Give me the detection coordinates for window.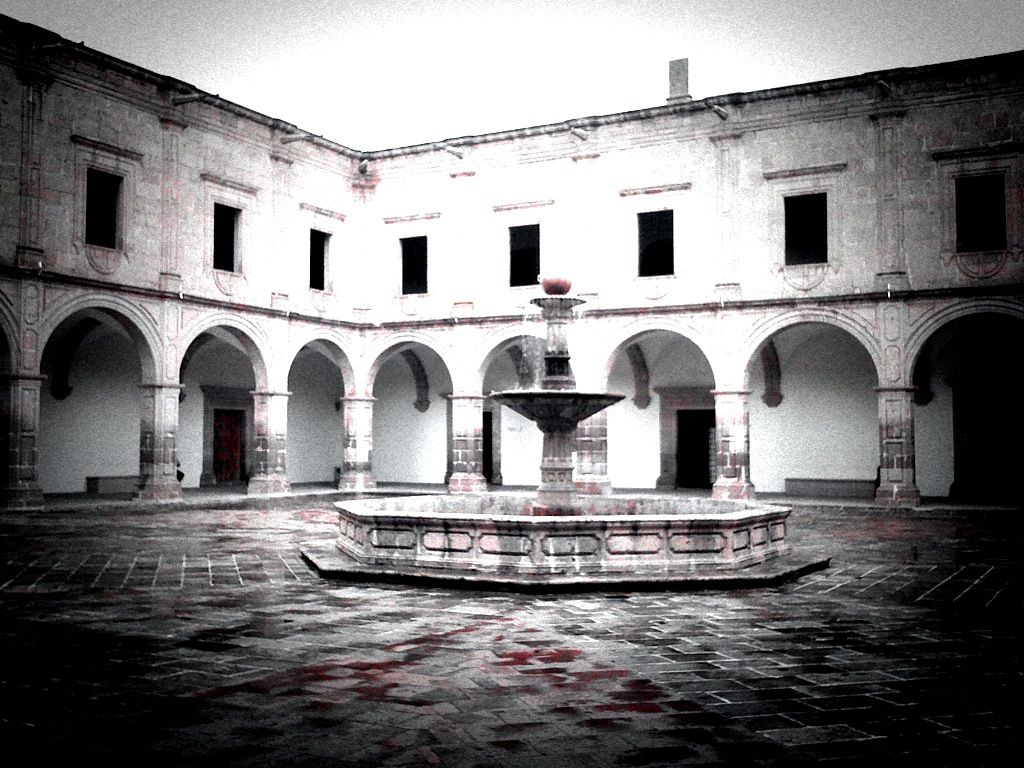
86/156/129/254.
